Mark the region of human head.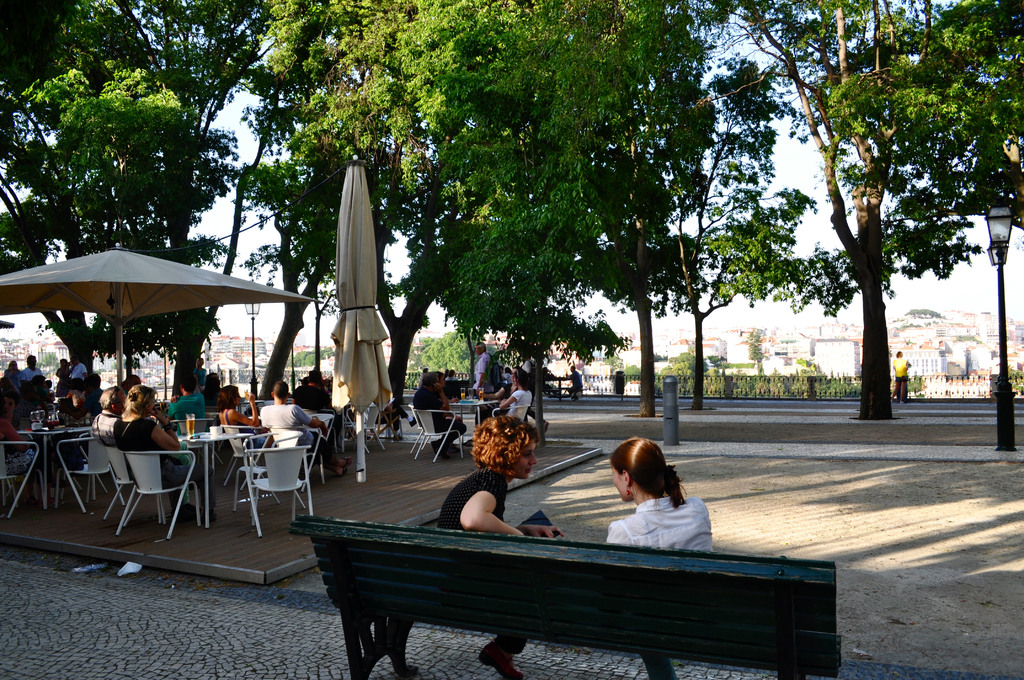
Region: [511, 369, 526, 387].
